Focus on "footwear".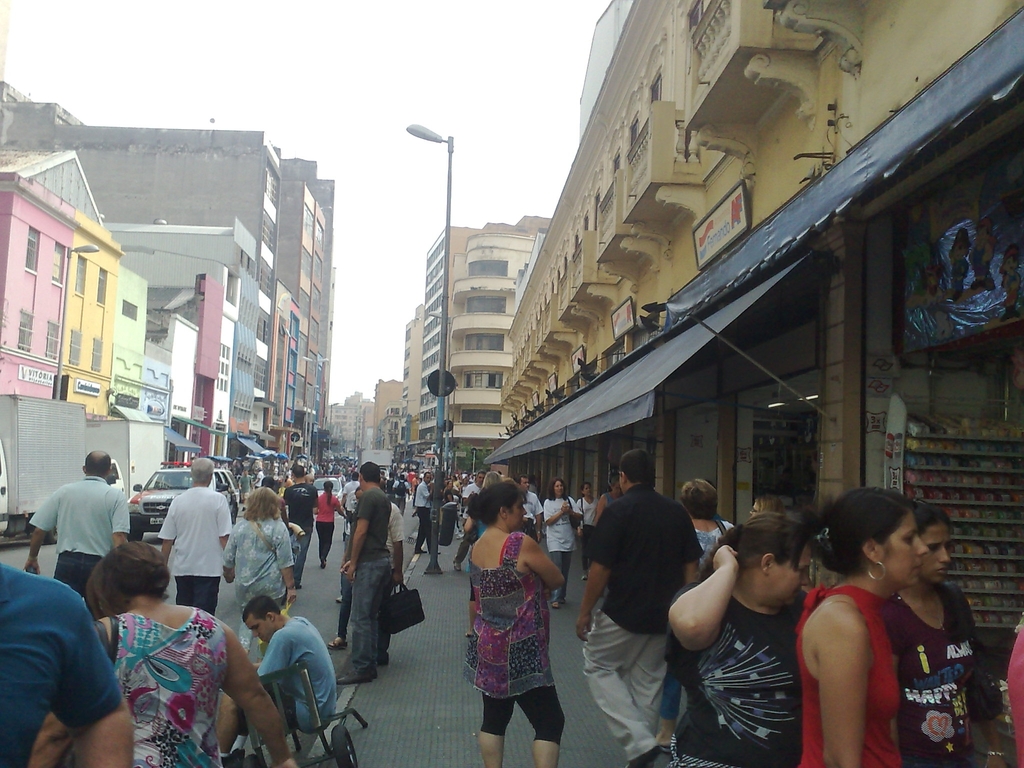
Focused at 320, 558, 329, 572.
